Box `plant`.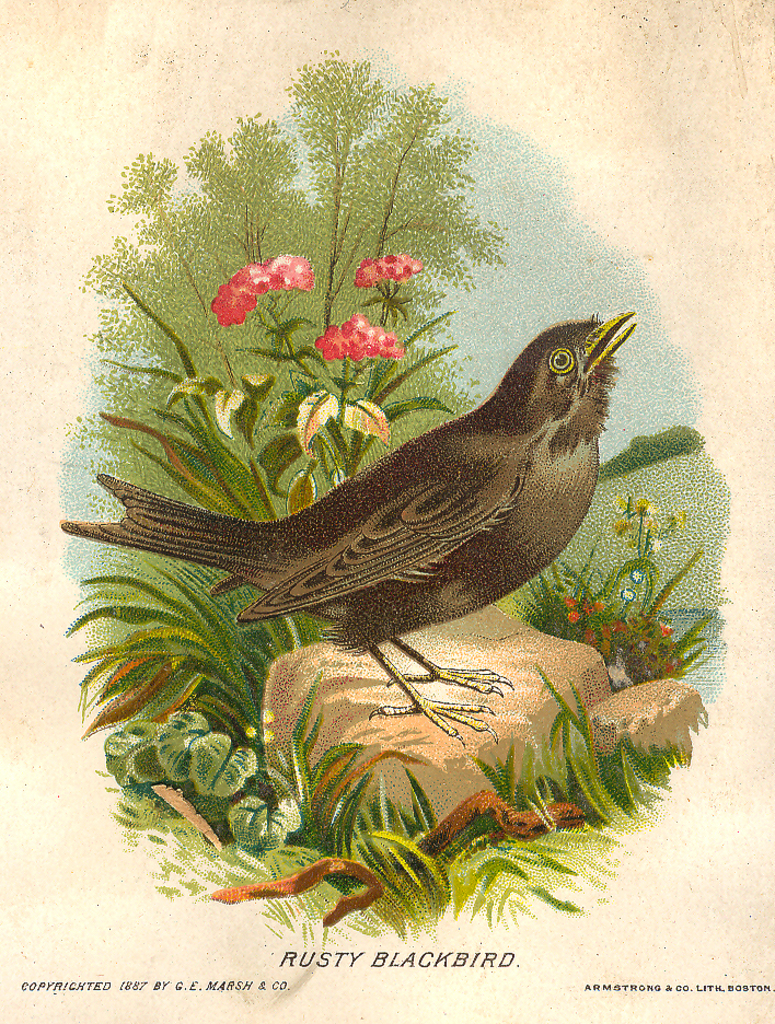
l=81, t=47, r=482, b=685.
